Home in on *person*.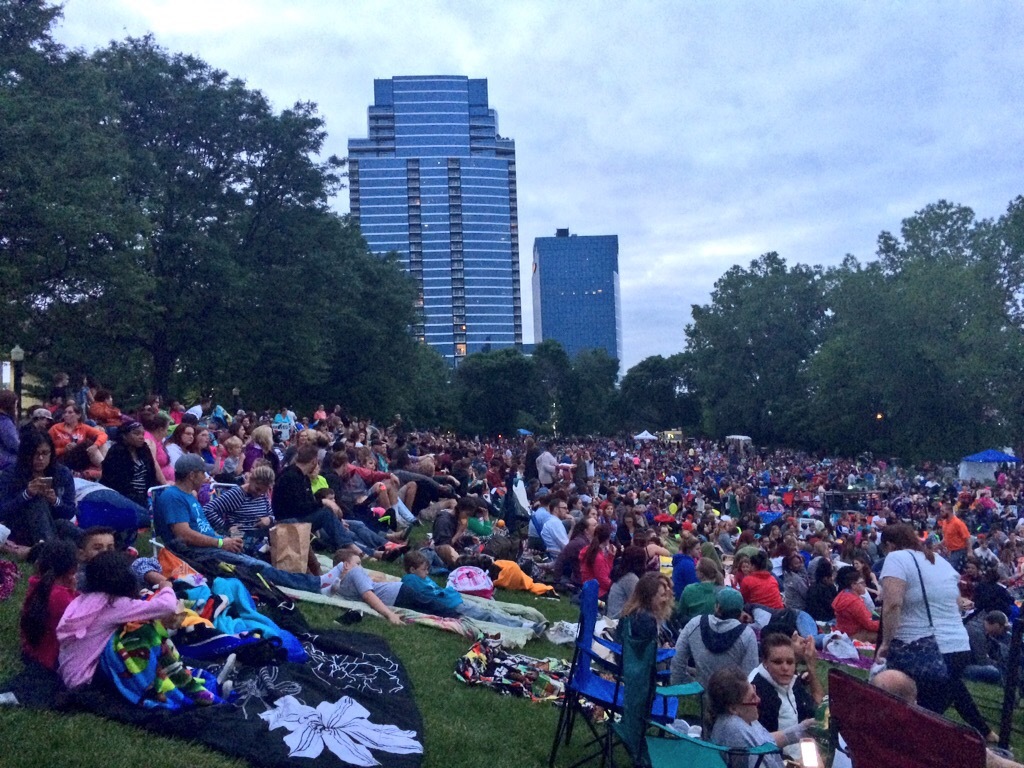
Homed in at (left=158, top=443, right=251, bottom=570).
